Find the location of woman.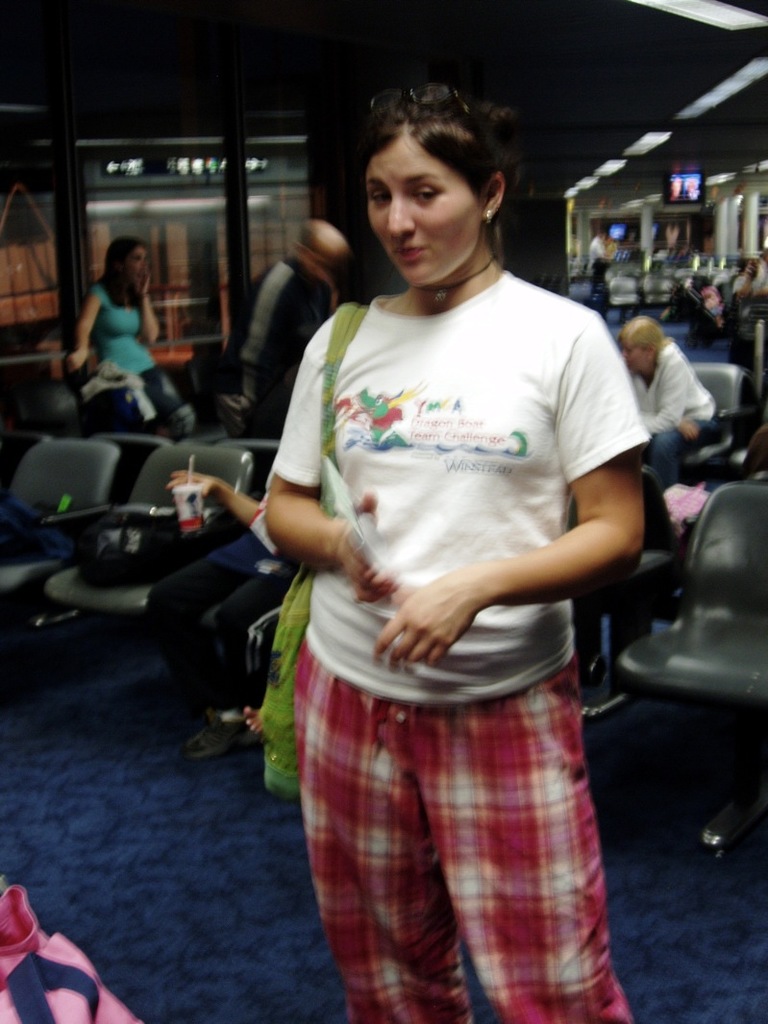
Location: 613/317/714/480.
